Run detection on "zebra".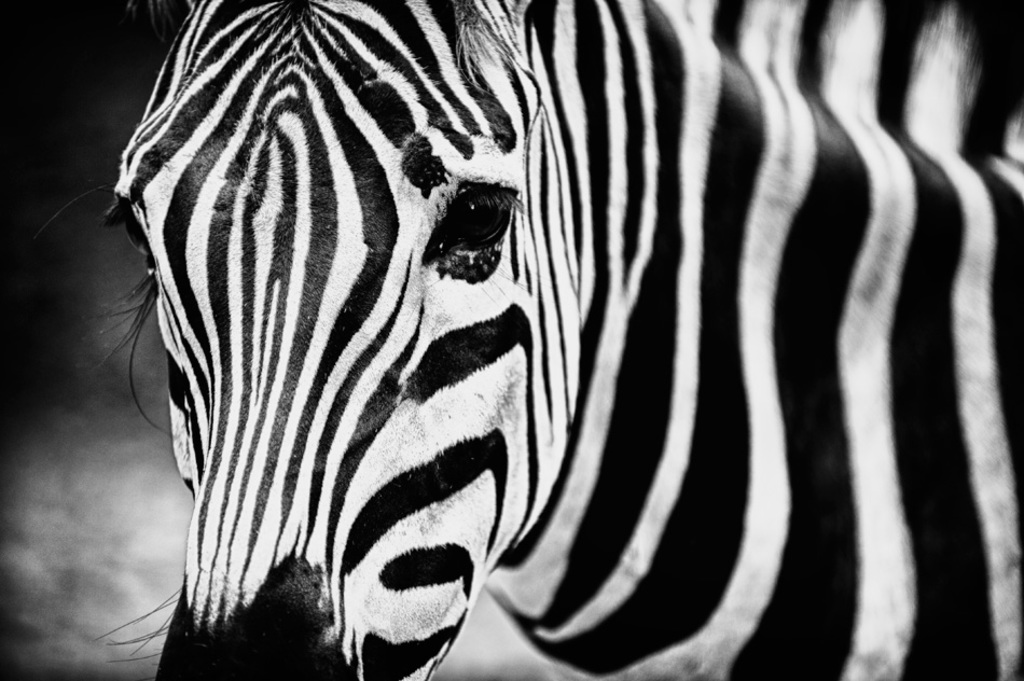
Result: [23, 0, 1023, 680].
